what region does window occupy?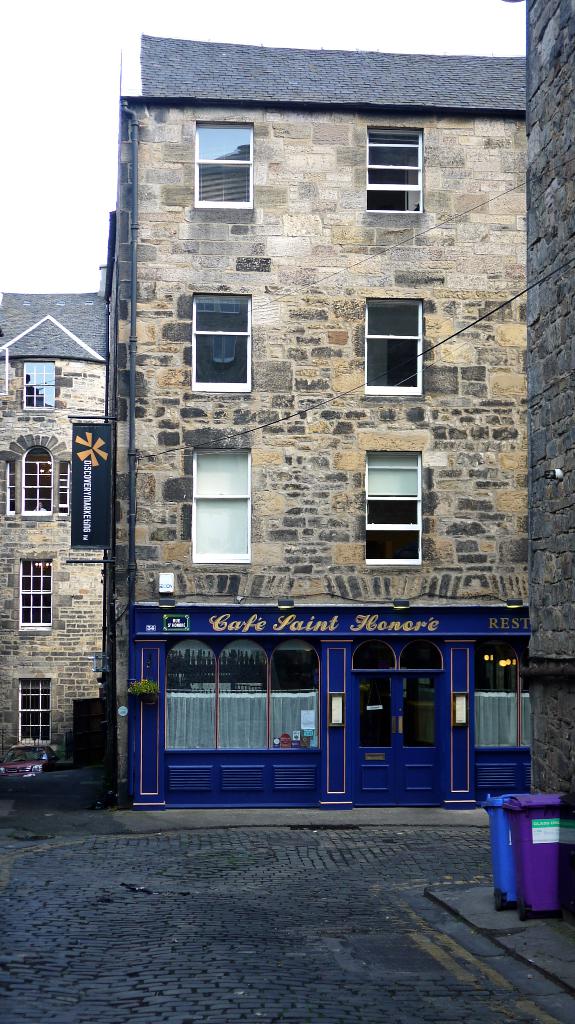
select_region(368, 300, 423, 396).
